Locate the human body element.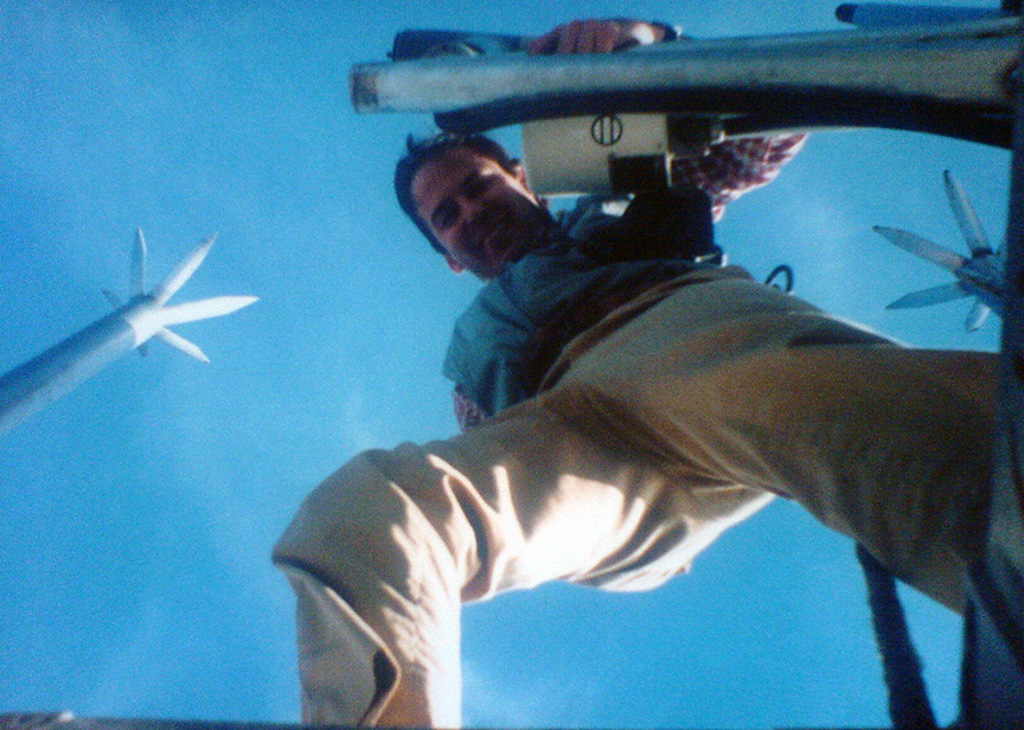
Element bbox: x1=256, y1=54, x2=972, y2=698.
